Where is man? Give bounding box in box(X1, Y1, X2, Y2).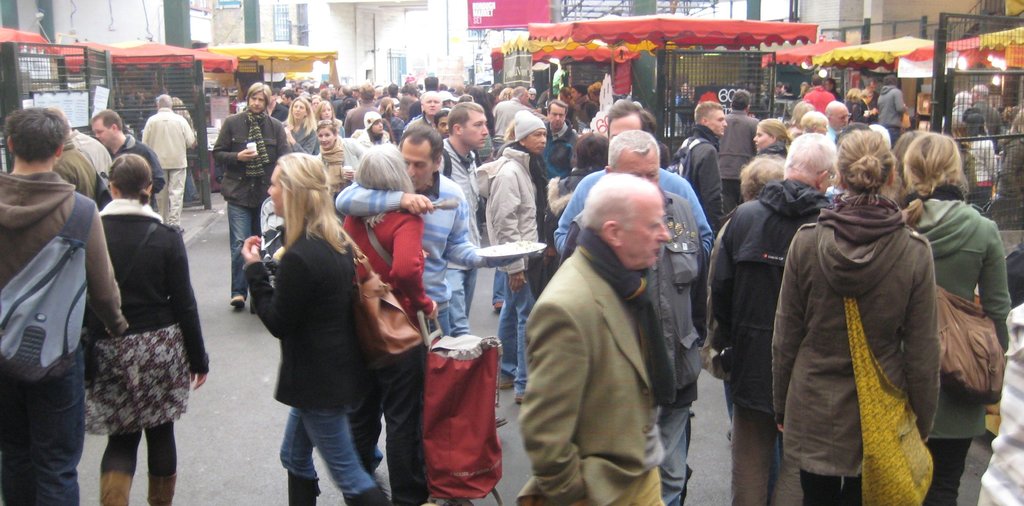
box(801, 74, 834, 111).
